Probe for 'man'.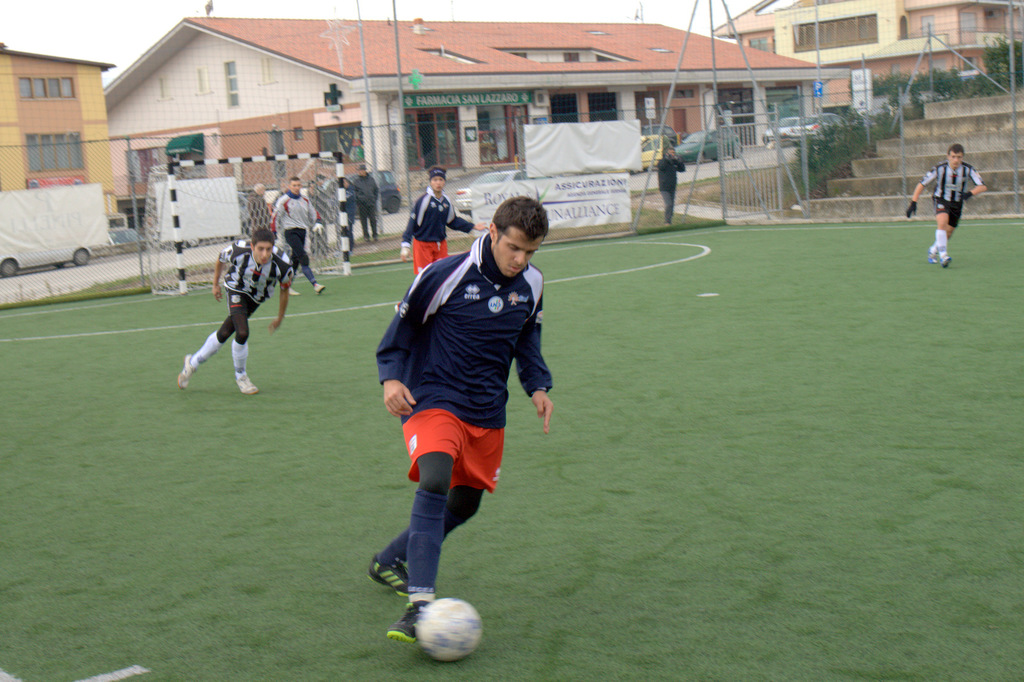
Probe result: (left=397, top=164, right=487, bottom=275).
